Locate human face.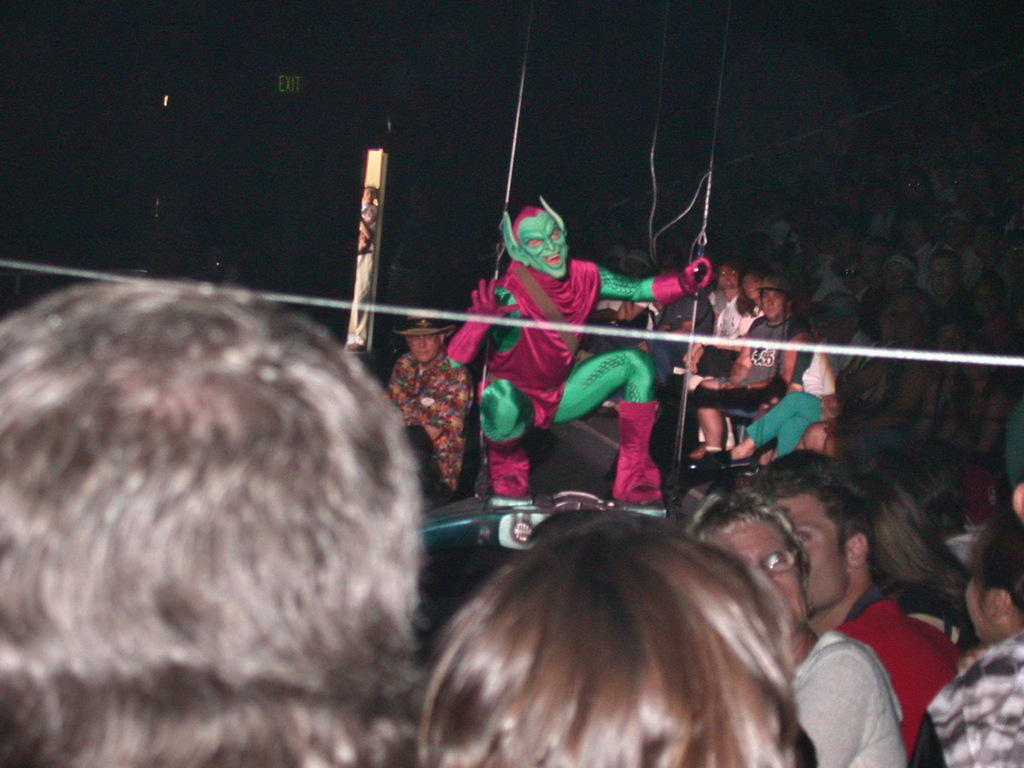
Bounding box: [882,263,911,293].
